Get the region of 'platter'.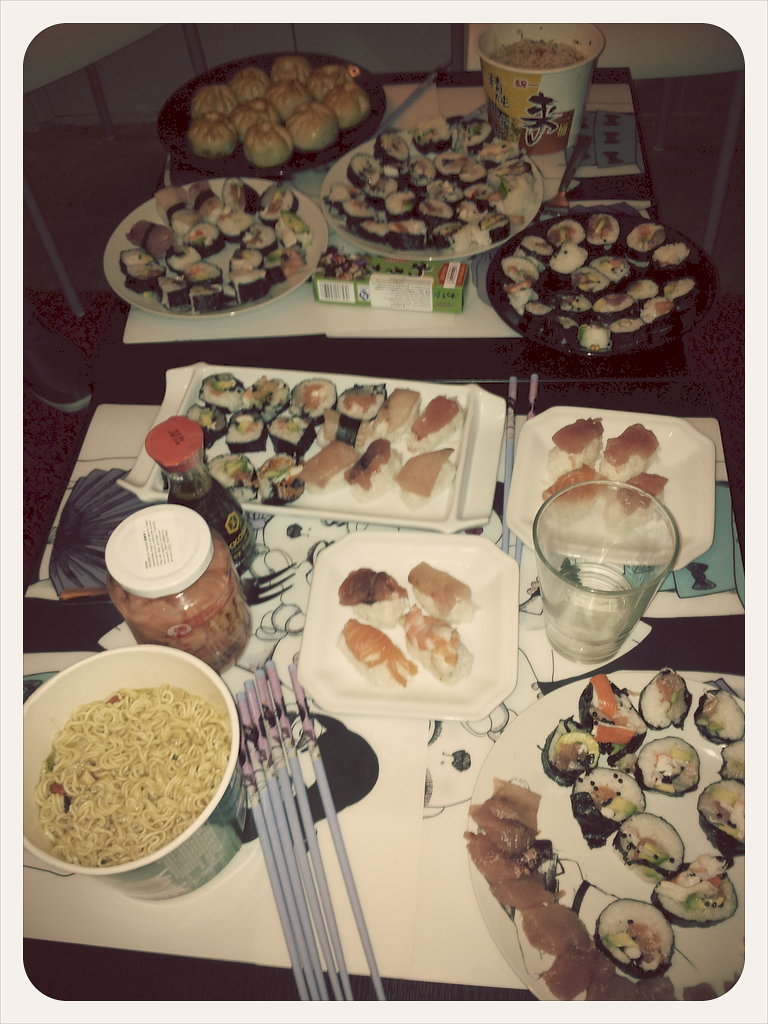
[x1=161, y1=53, x2=387, y2=180].
